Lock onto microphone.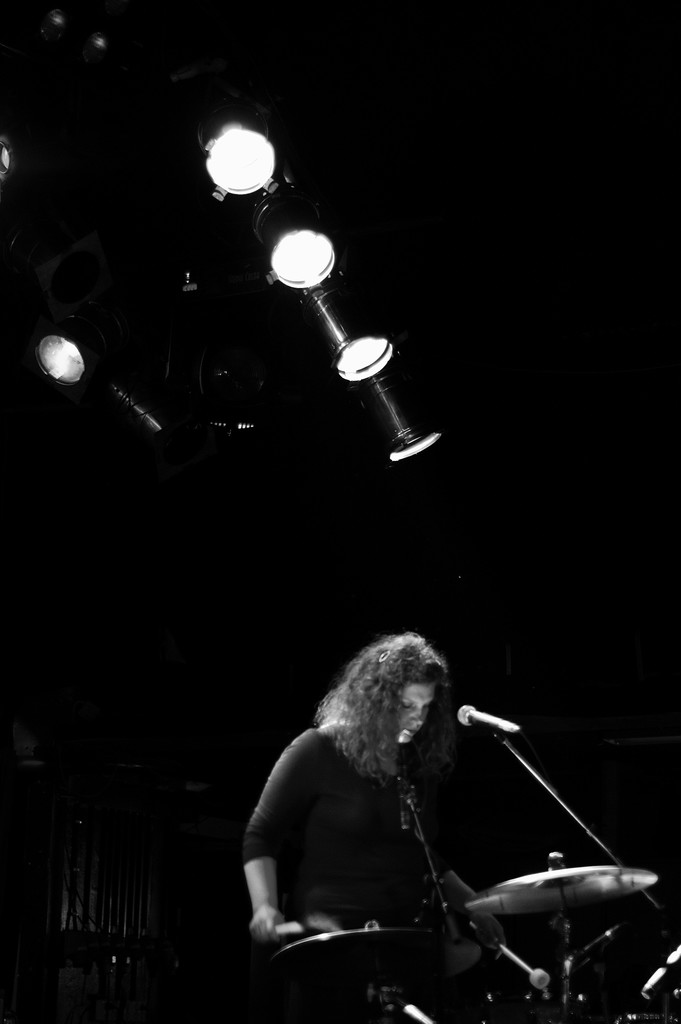
Locked: {"left": 504, "top": 945, "right": 548, "bottom": 987}.
